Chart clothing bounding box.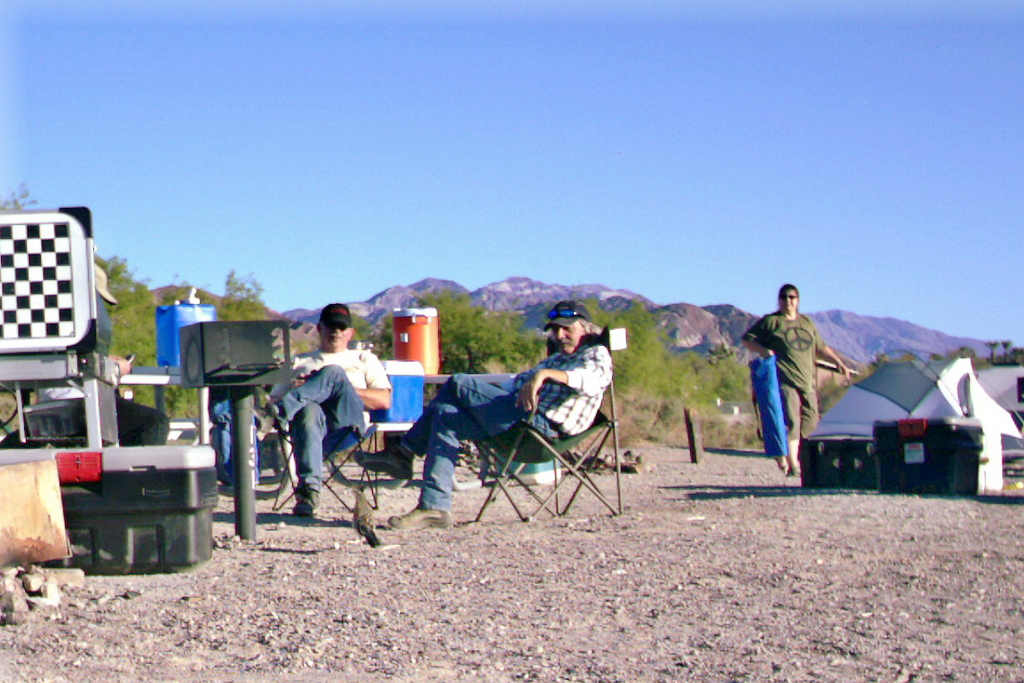
Charted: bbox=(744, 306, 827, 441).
